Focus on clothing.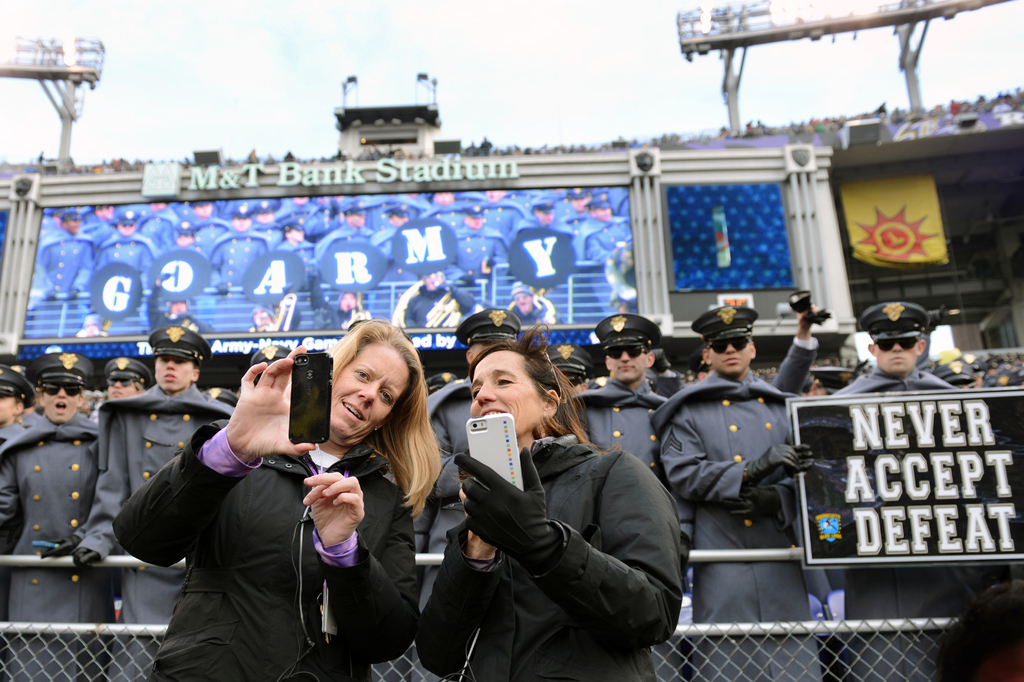
Focused at 118:422:417:681.
